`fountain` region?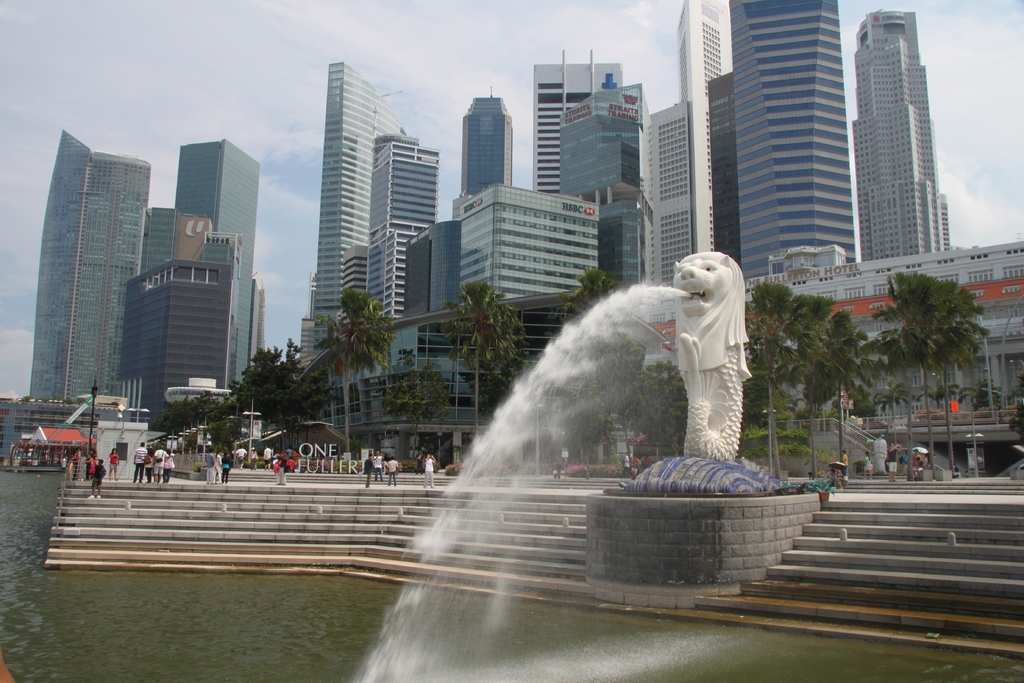
left=349, top=251, right=829, bottom=682
